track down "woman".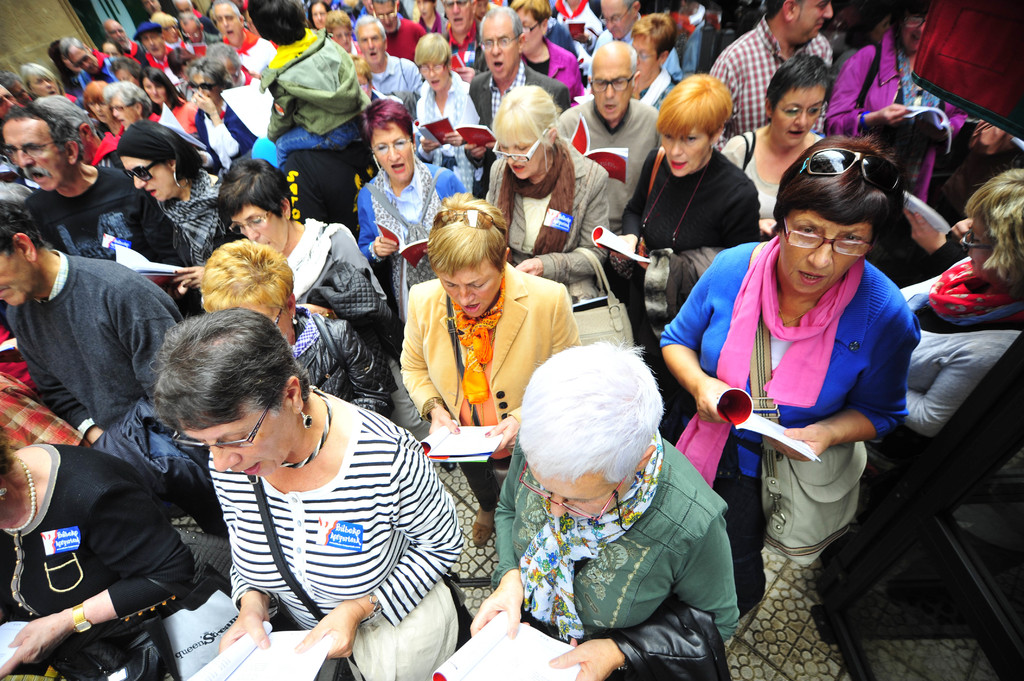
Tracked to (692,125,920,653).
